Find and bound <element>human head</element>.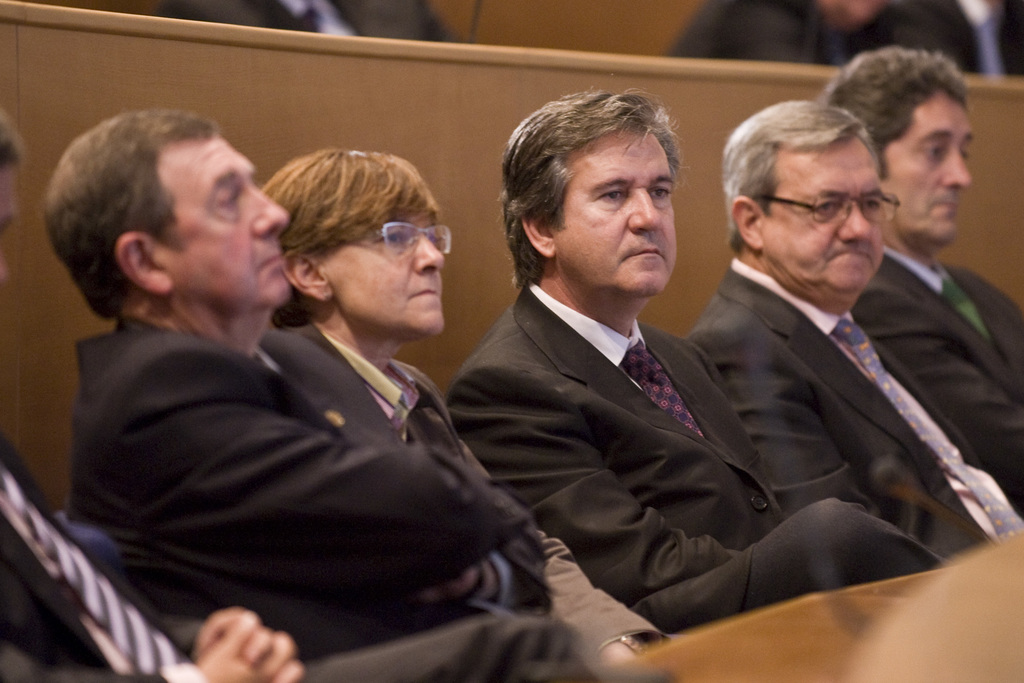
Bound: 531,84,679,295.
